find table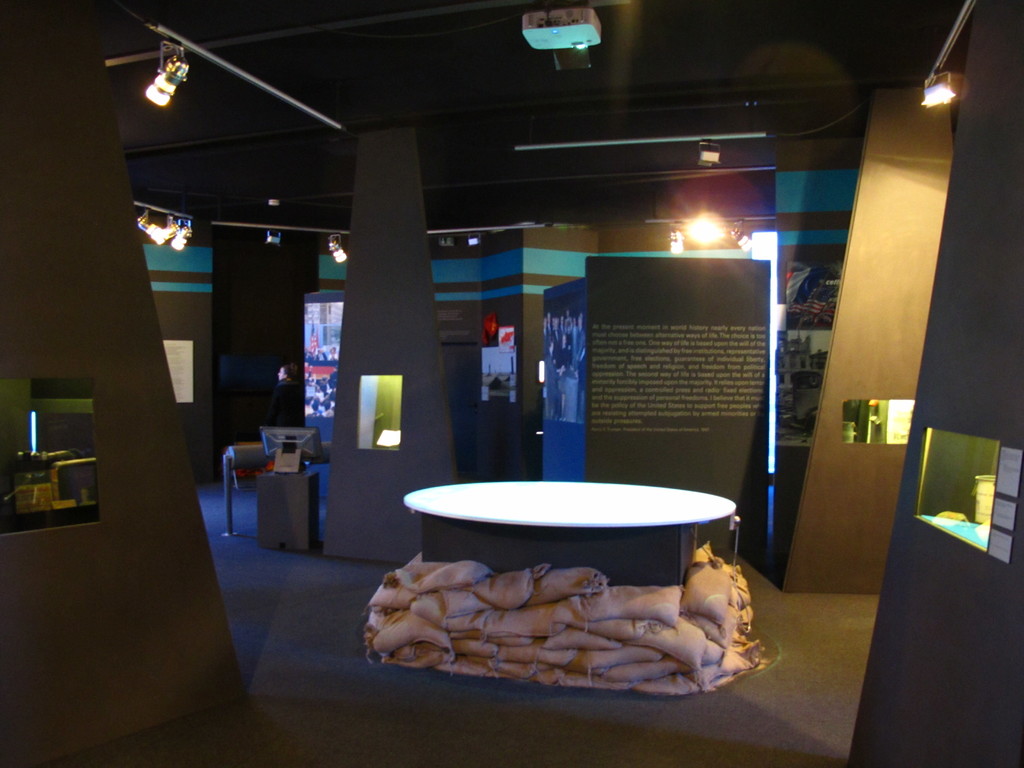
box(394, 455, 751, 703)
